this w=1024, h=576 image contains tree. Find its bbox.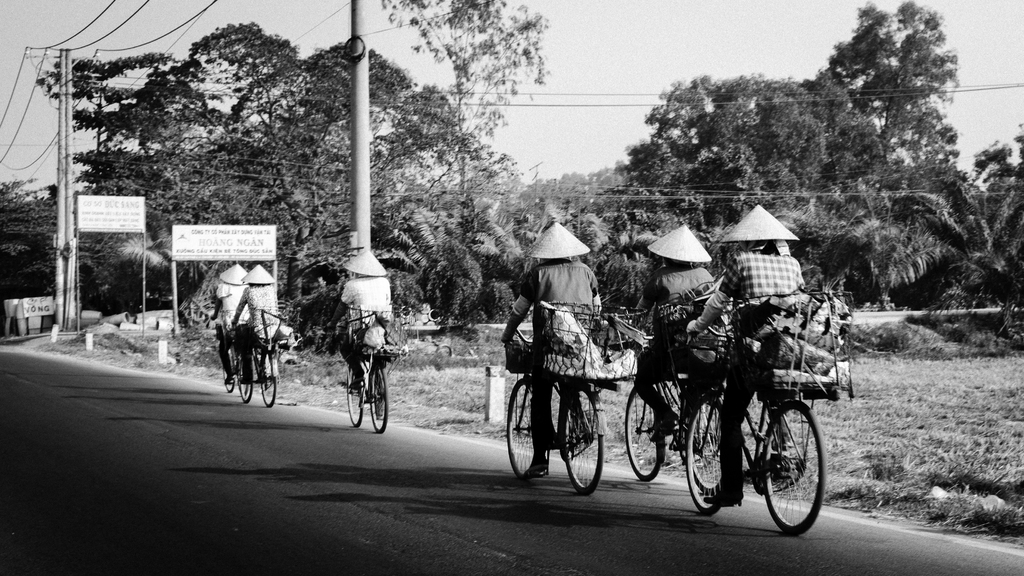
<box>36,20,515,305</box>.
